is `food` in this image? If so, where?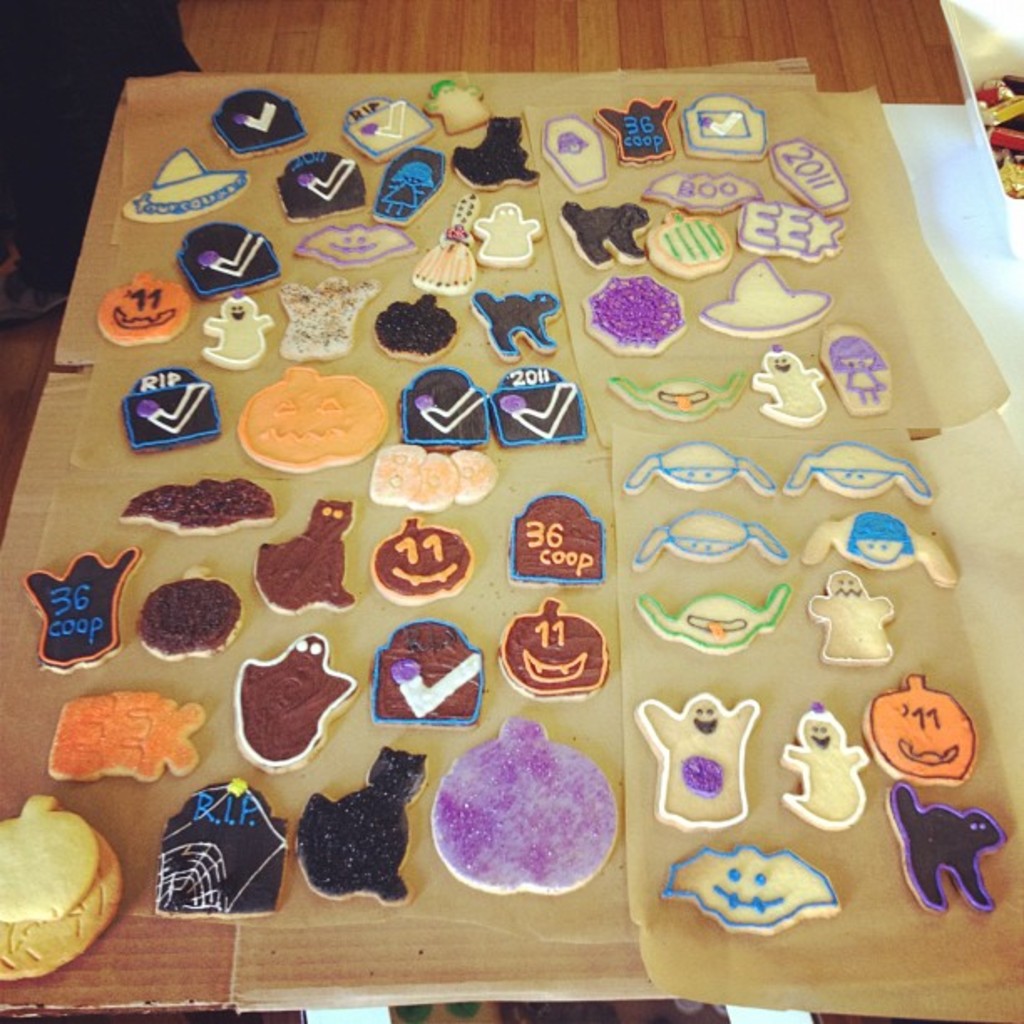
Yes, at detection(781, 440, 934, 509).
